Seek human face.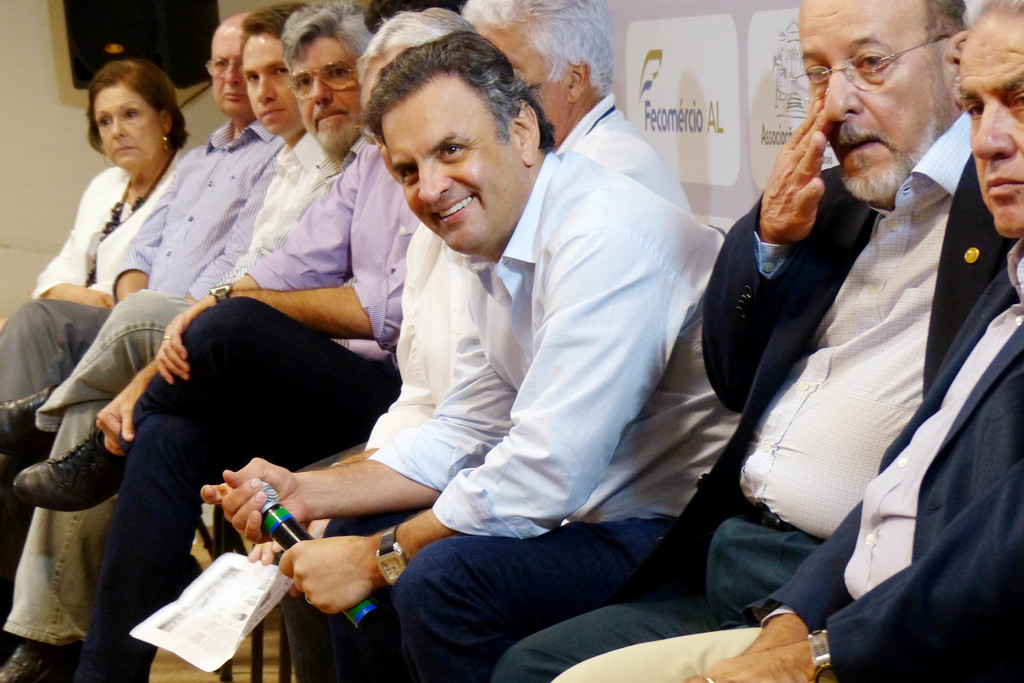
detection(961, 19, 1023, 239).
